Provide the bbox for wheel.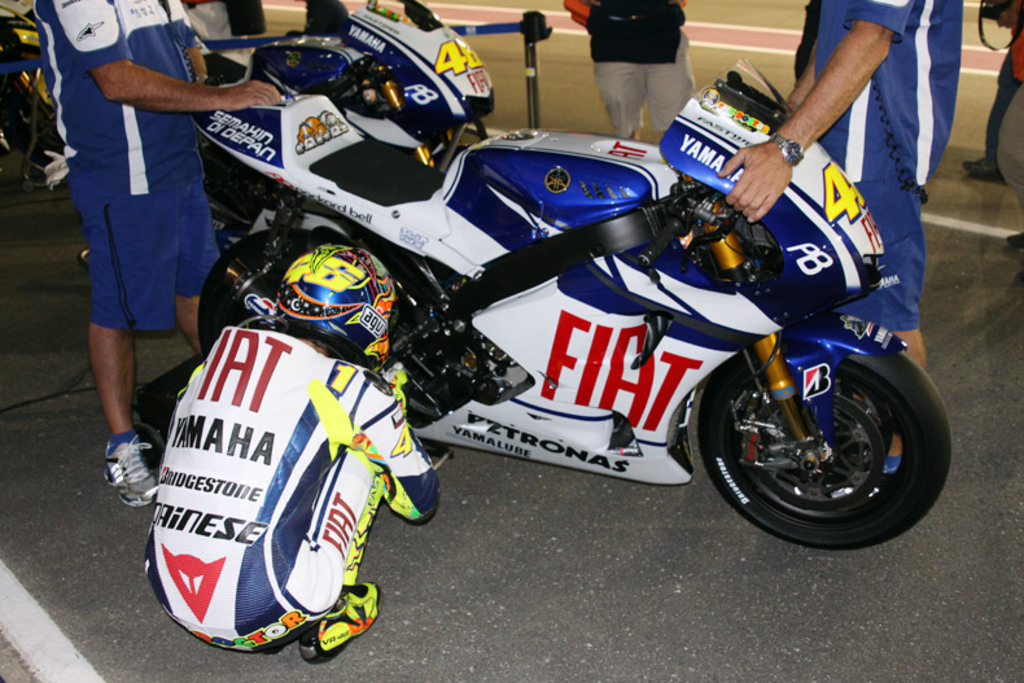
BBox(701, 338, 935, 534).
